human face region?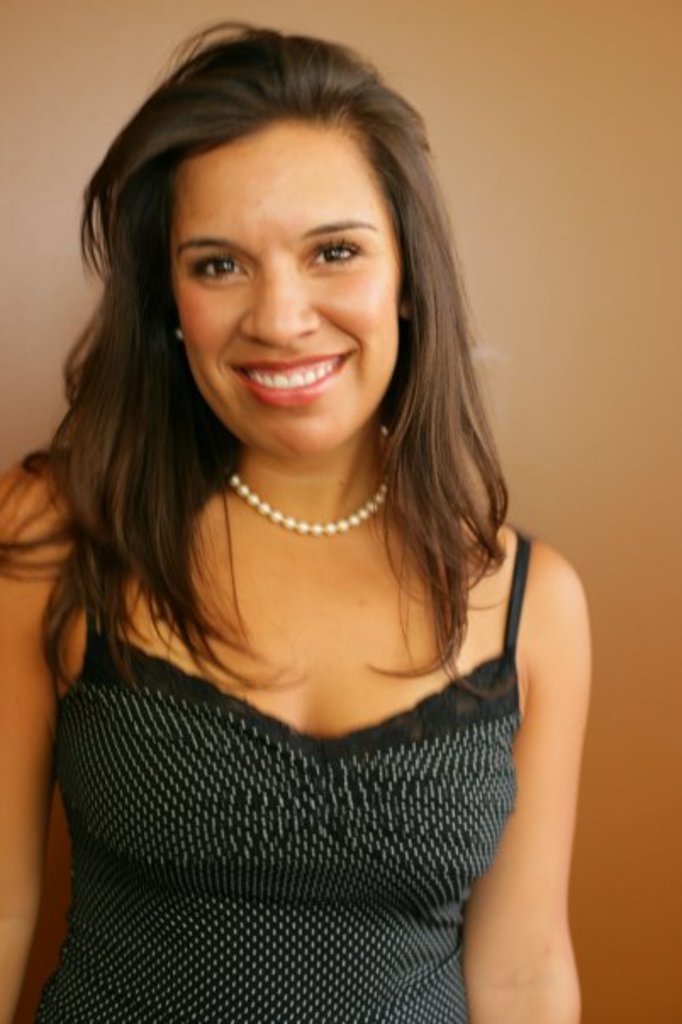
166 134 399 456
